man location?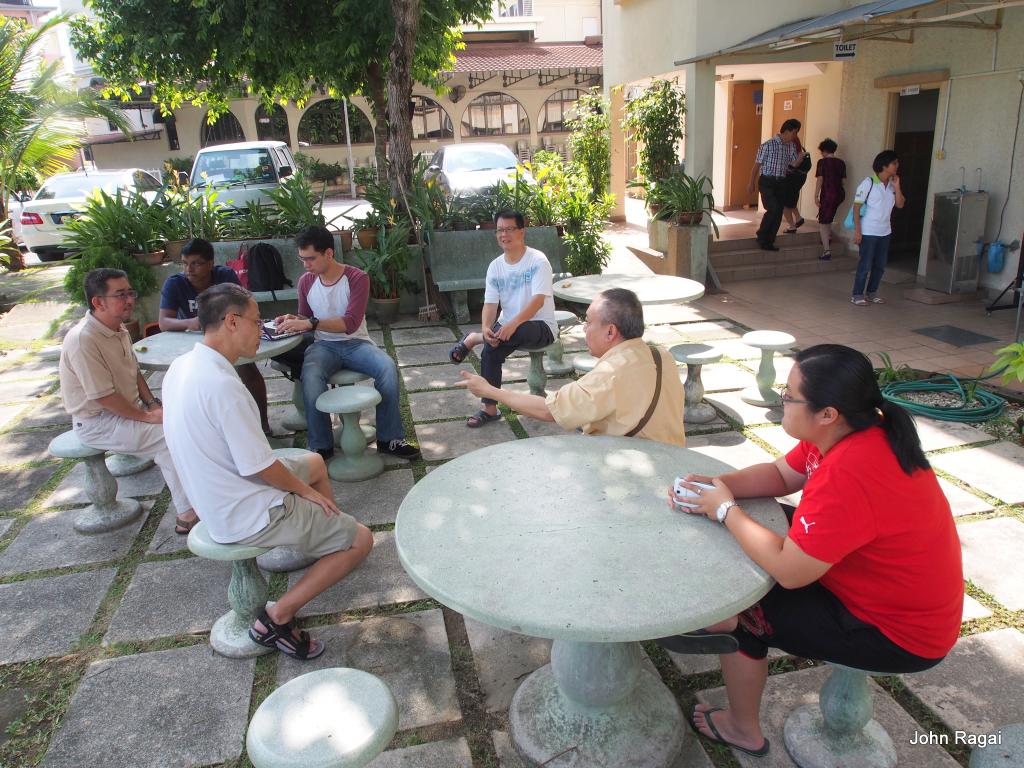
bbox=[147, 268, 362, 669]
